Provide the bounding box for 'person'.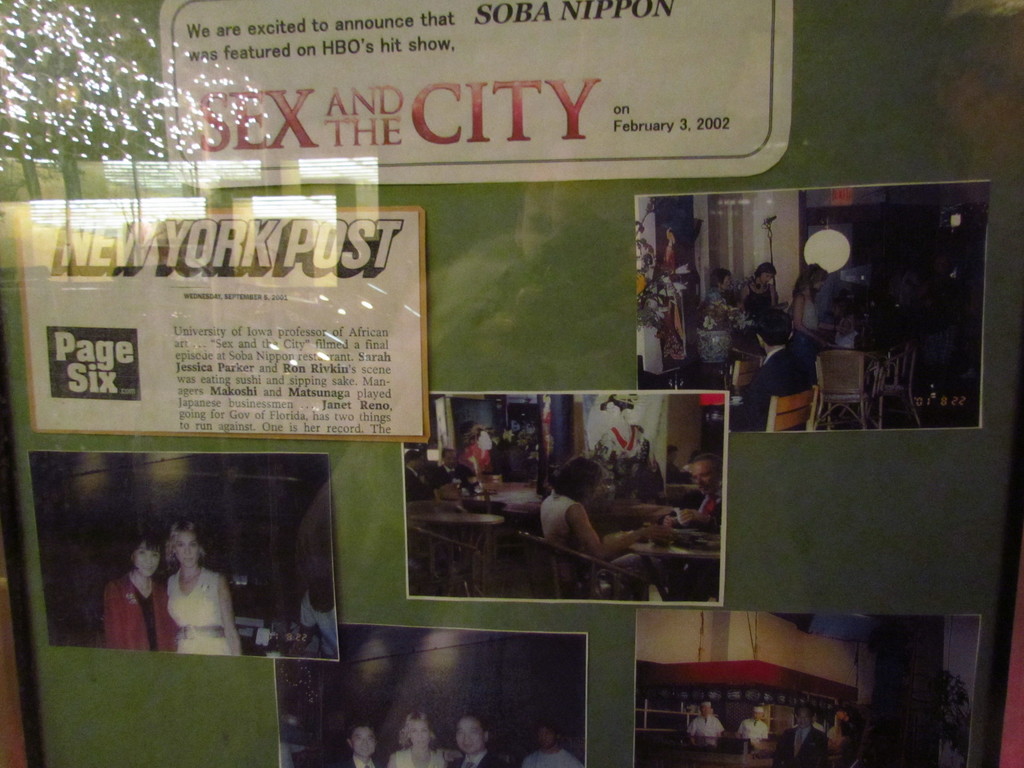
l=826, t=707, r=863, b=746.
